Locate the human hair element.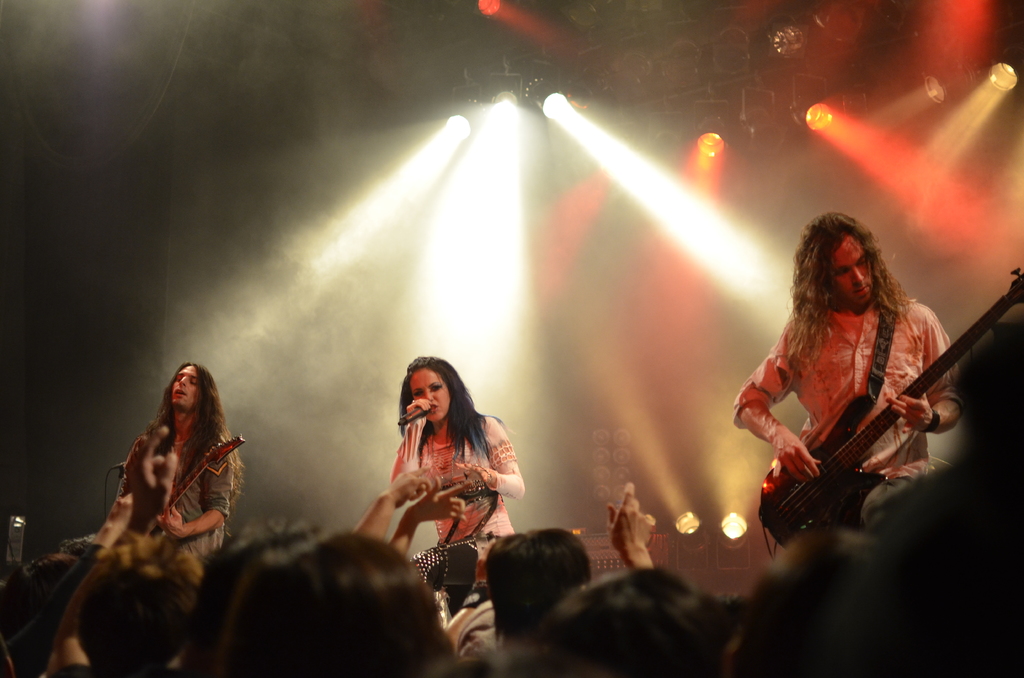
Element bbox: [184, 522, 456, 677].
